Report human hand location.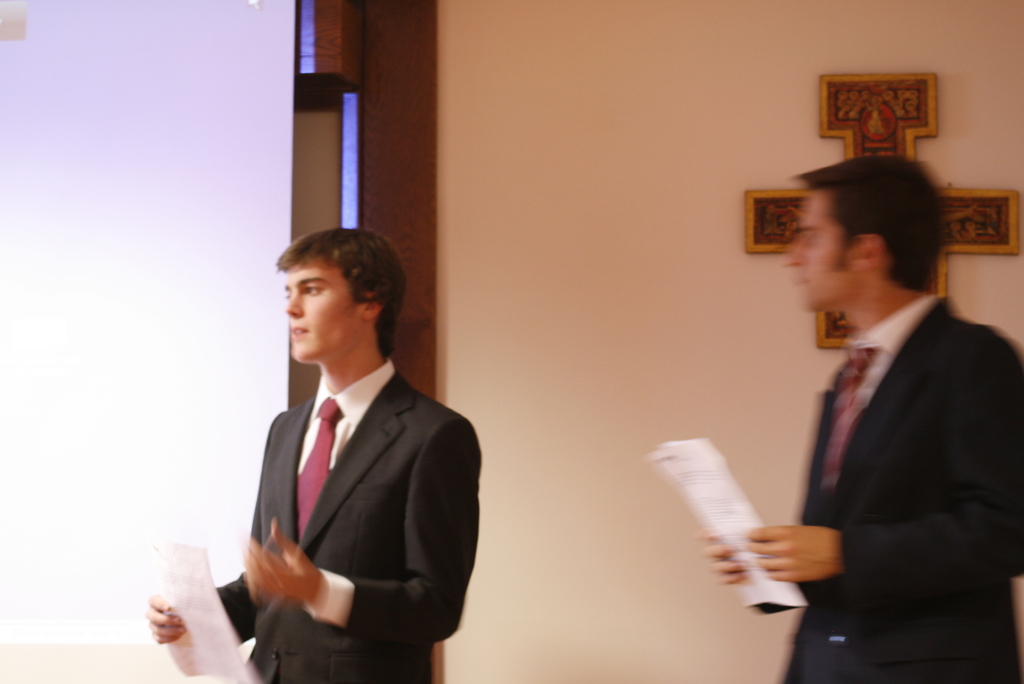
Report: bbox=[695, 528, 753, 589].
